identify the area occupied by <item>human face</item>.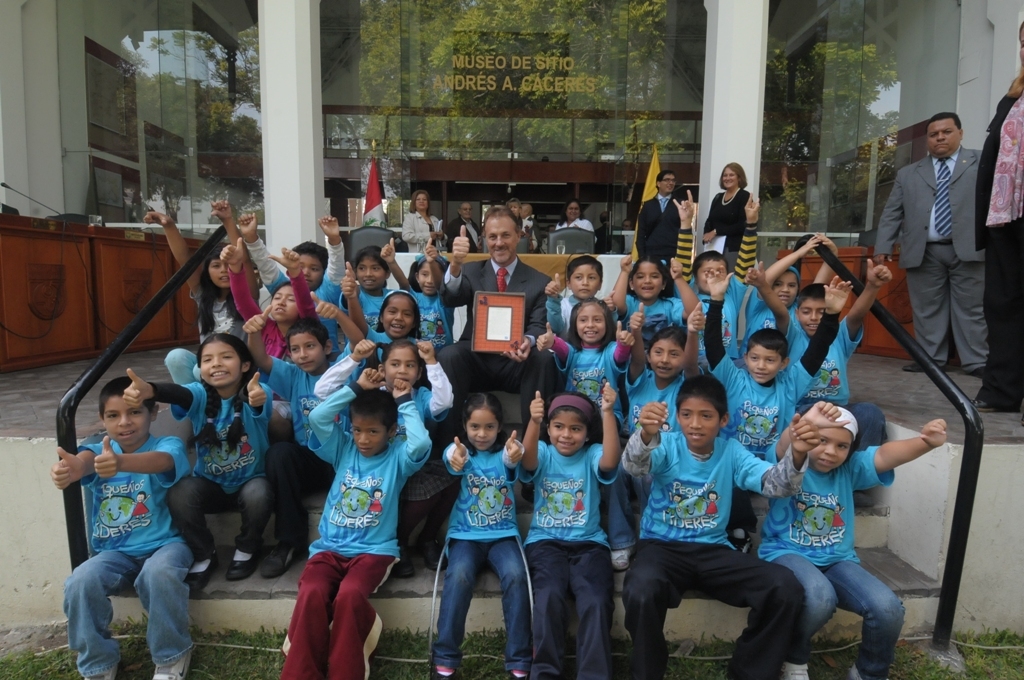
Area: box=[680, 398, 720, 451].
